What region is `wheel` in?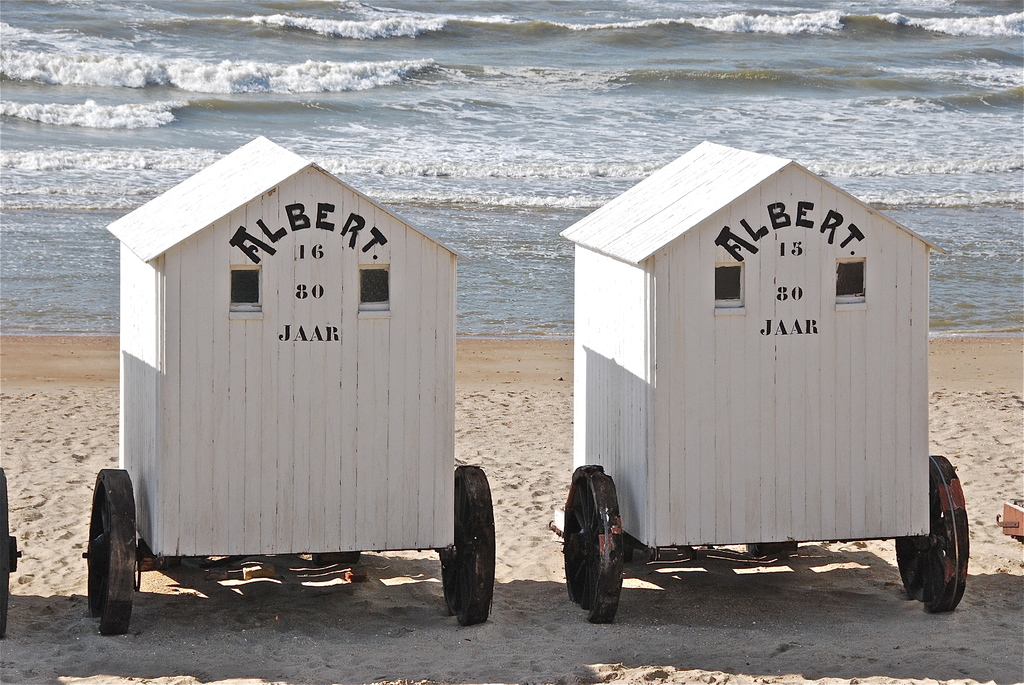
x1=563 y1=465 x2=618 y2=624.
